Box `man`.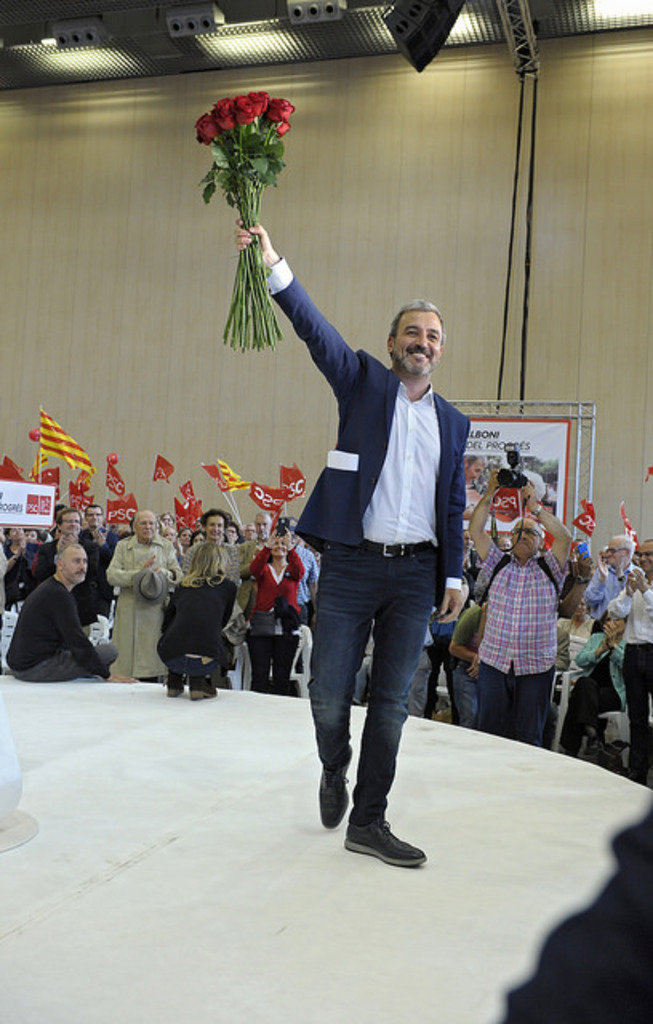
box(232, 507, 277, 624).
